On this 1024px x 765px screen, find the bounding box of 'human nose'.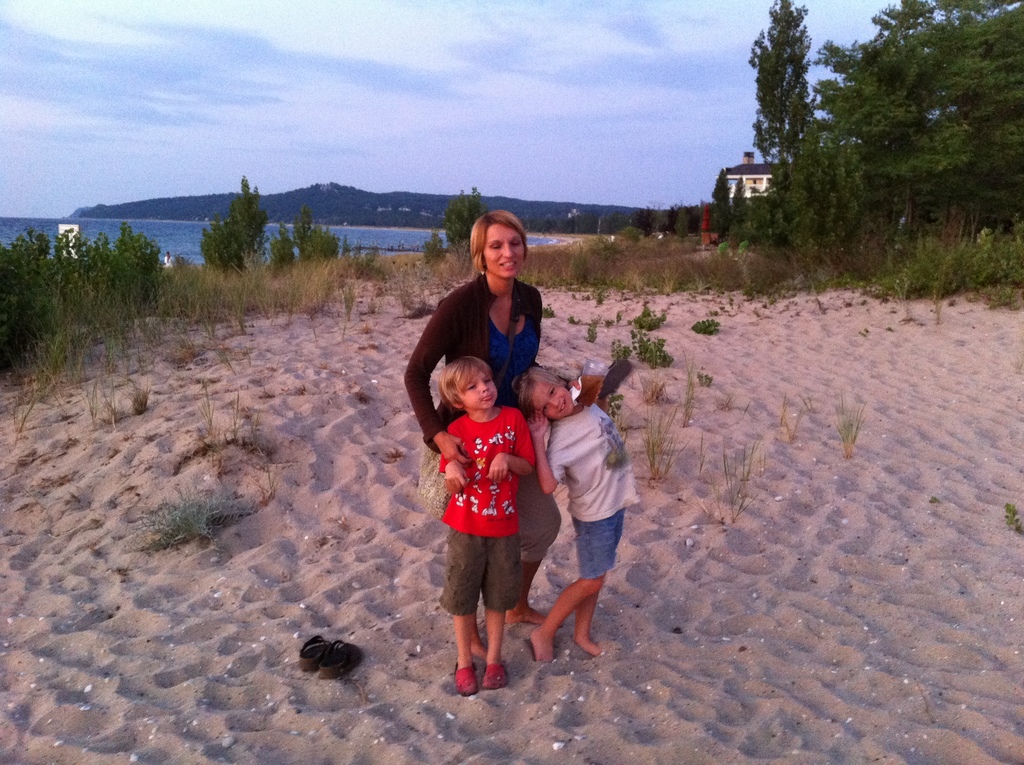
Bounding box: left=502, top=243, right=514, bottom=257.
